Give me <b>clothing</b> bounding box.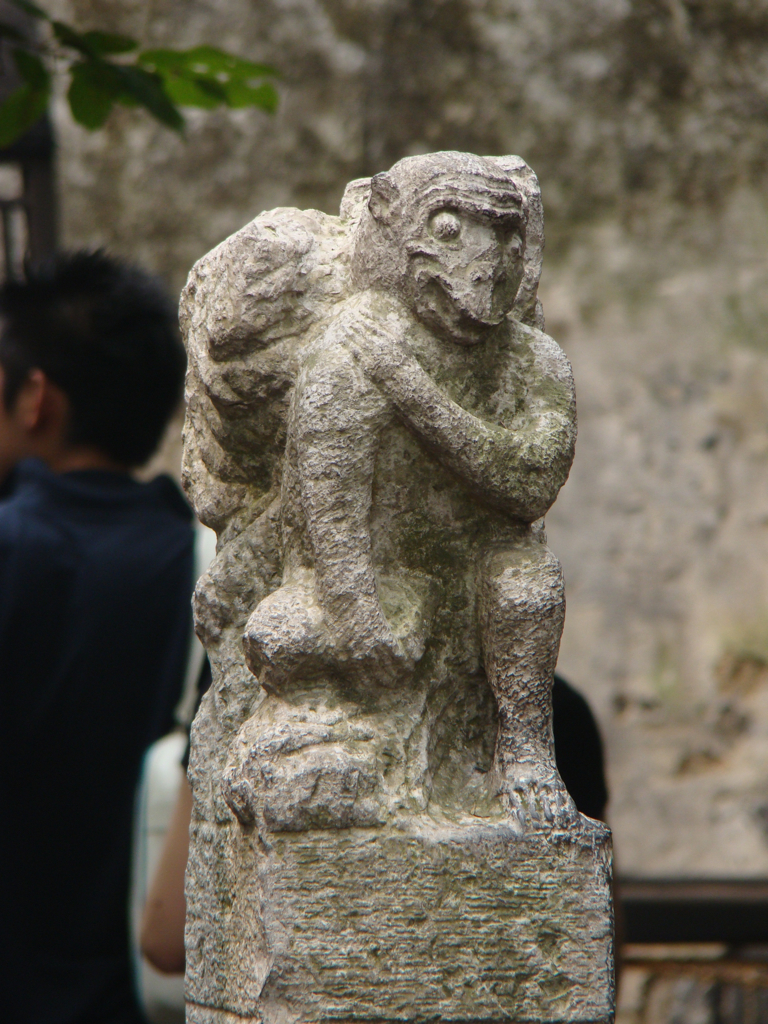
0, 455, 191, 1023.
